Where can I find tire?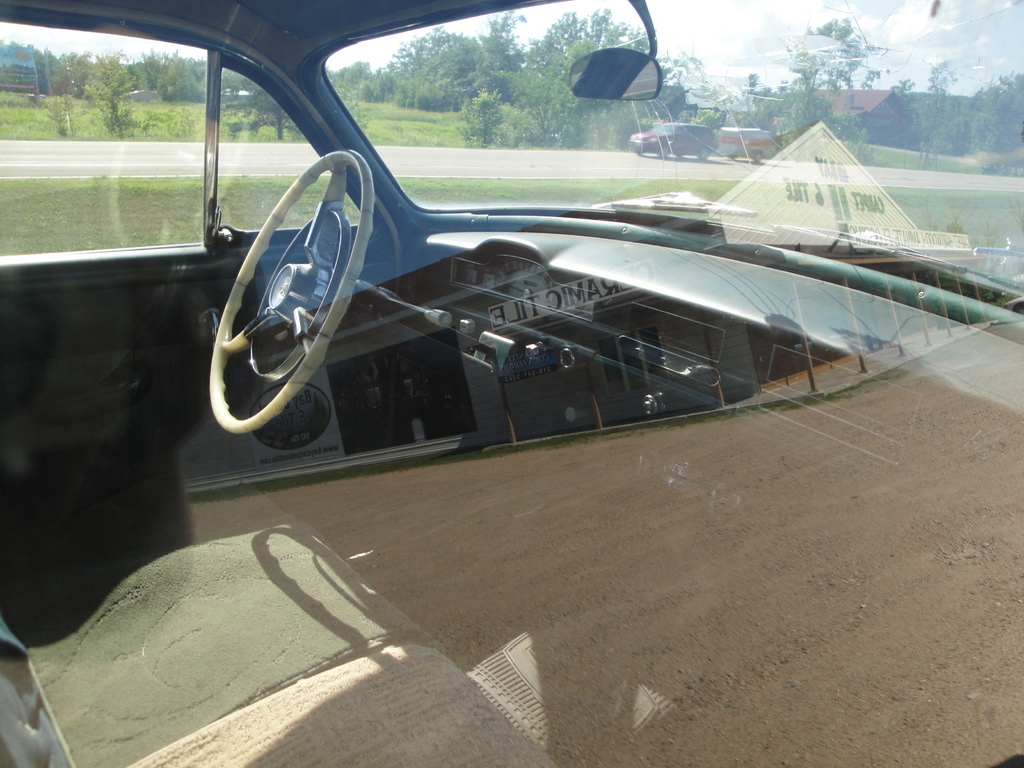
You can find it at 657/145/670/158.
